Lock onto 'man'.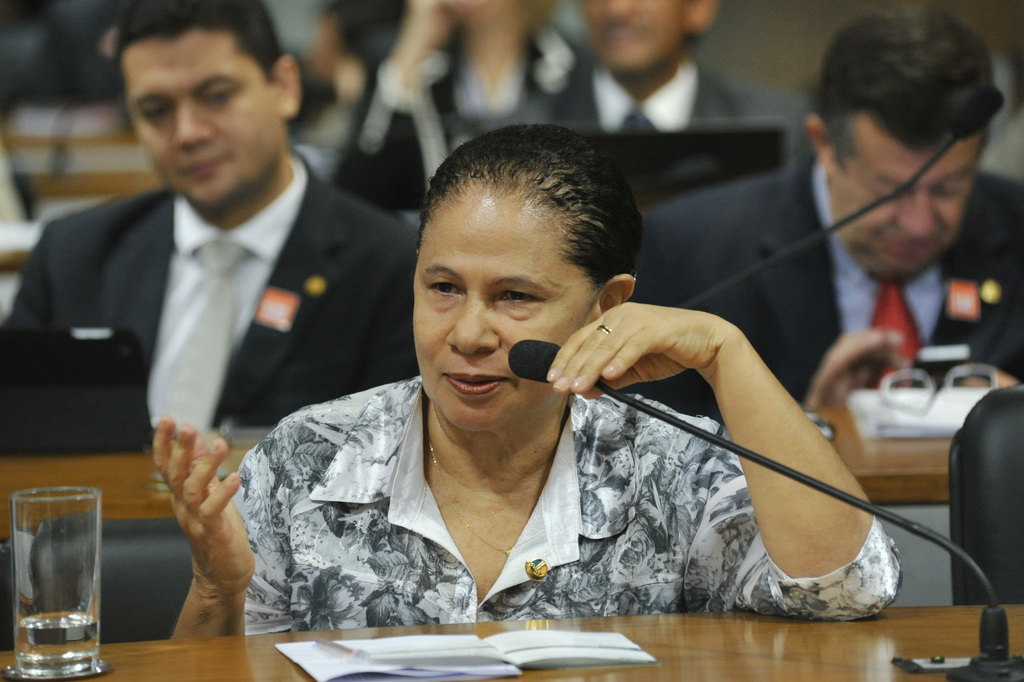
Locked: bbox(0, 0, 424, 436).
